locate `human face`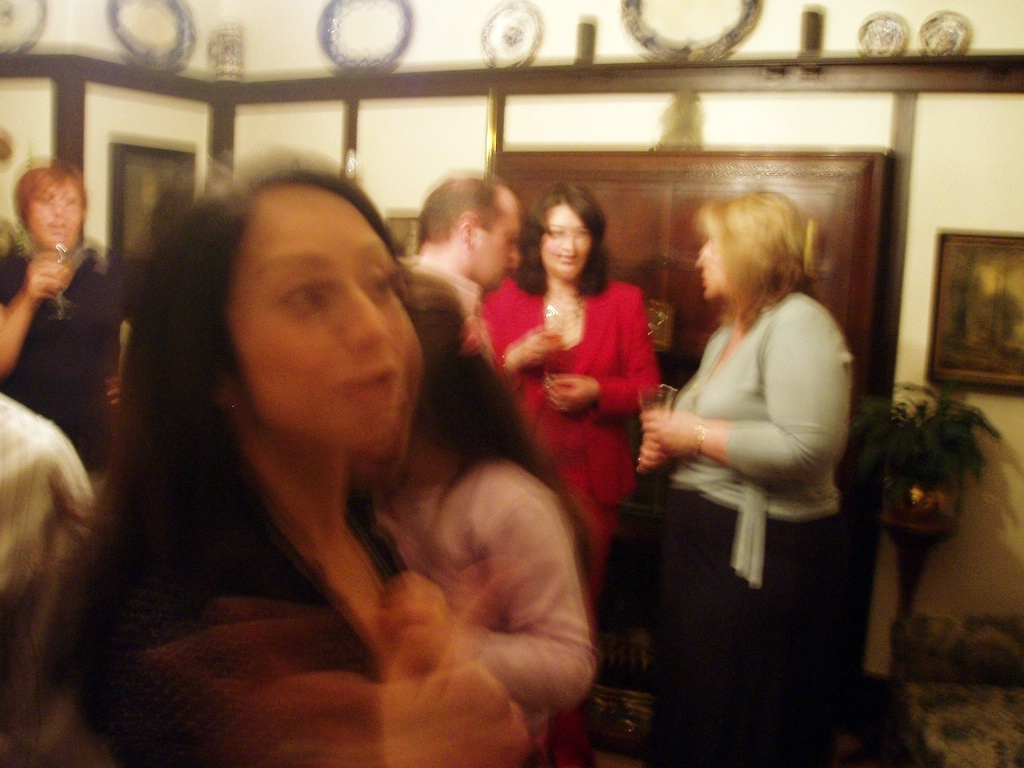
<box>692,216,717,287</box>
